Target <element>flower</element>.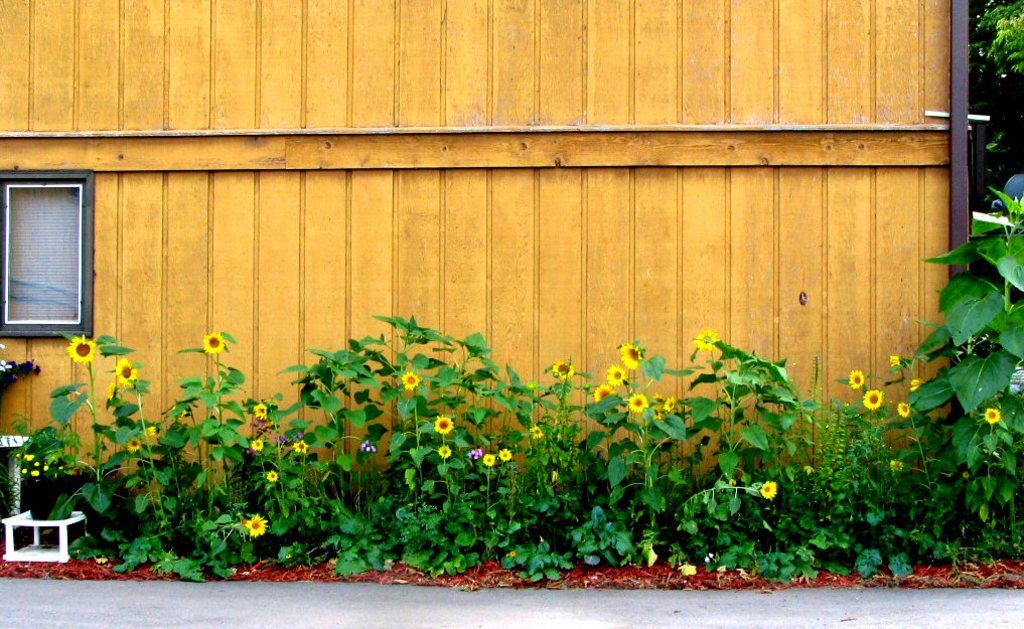
Target region: box(606, 341, 661, 420).
